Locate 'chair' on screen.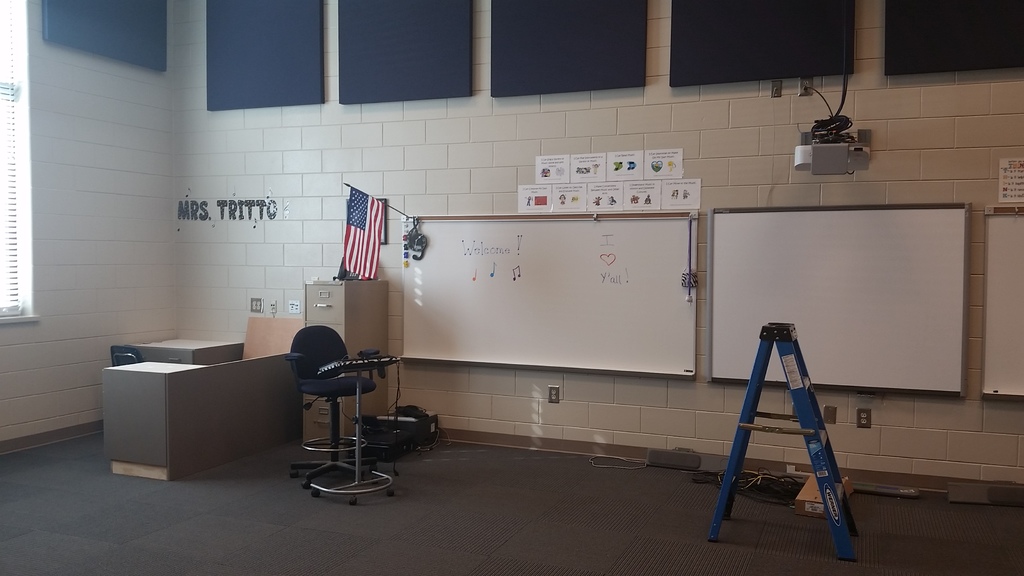
On screen at pyautogui.locateOnScreen(282, 319, 388, 493).
